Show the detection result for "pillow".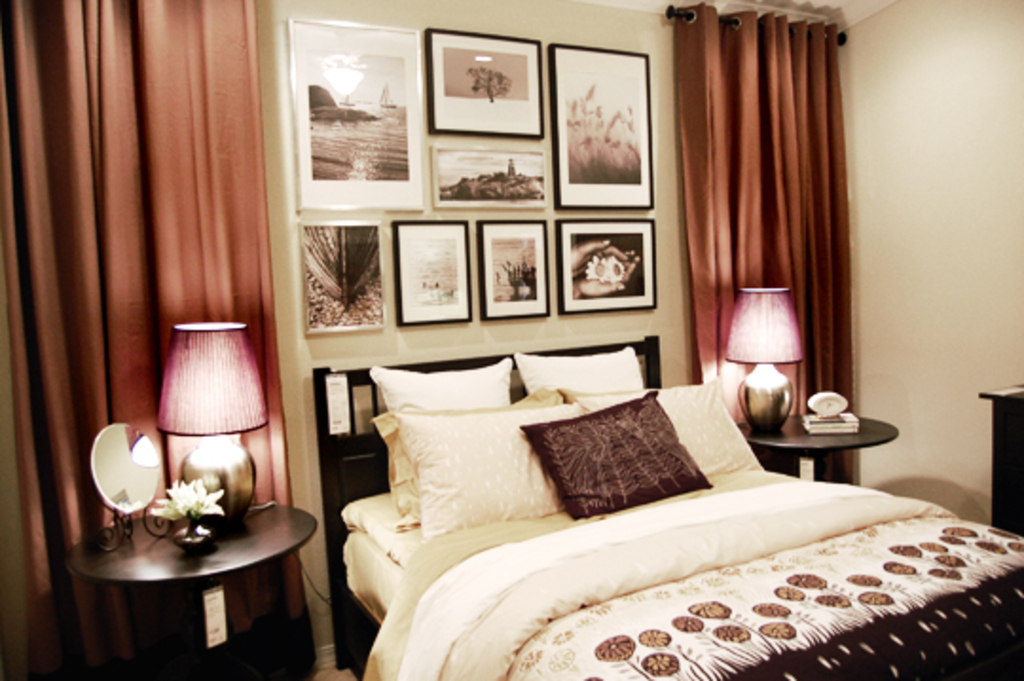
select_region(531, 381, 711, 525).
